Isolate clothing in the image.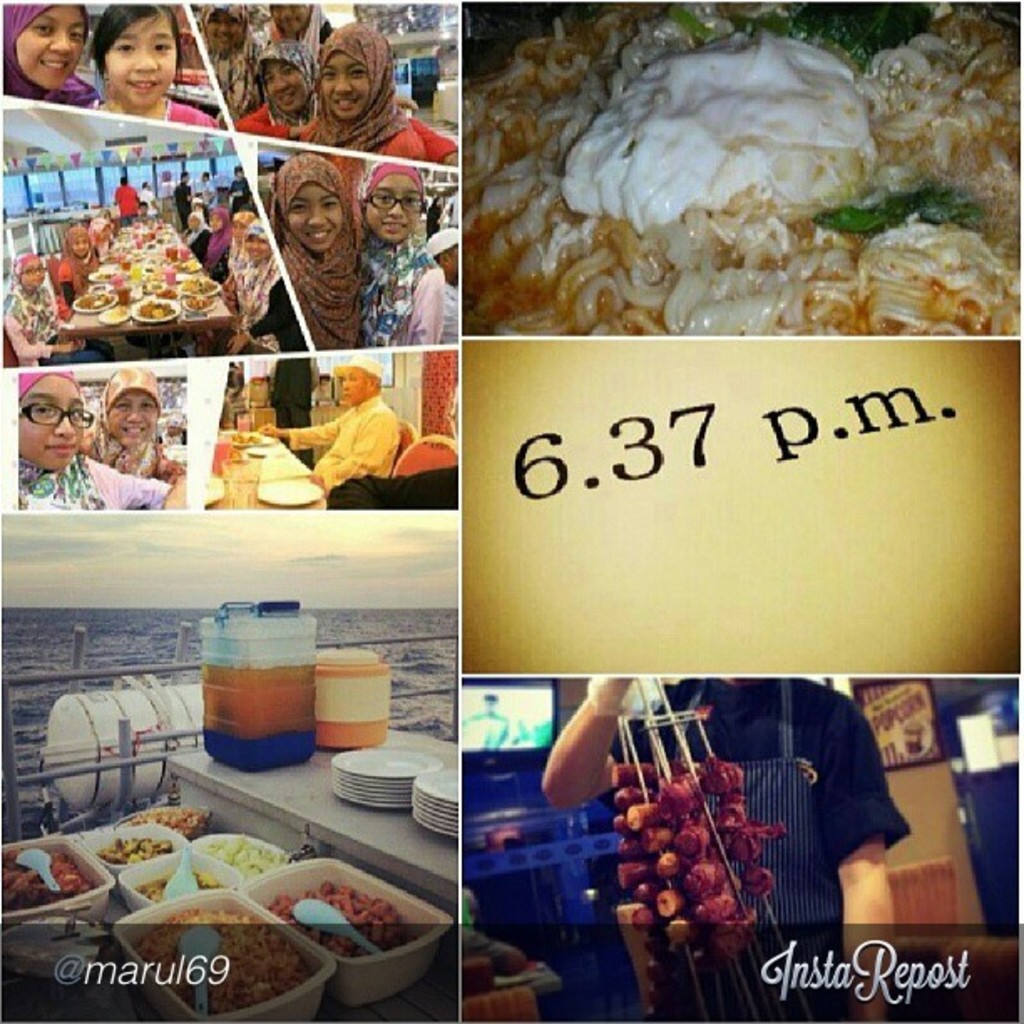
Isolated region: pyautogui.locateOnScreen(283, 350, 400, 499).
